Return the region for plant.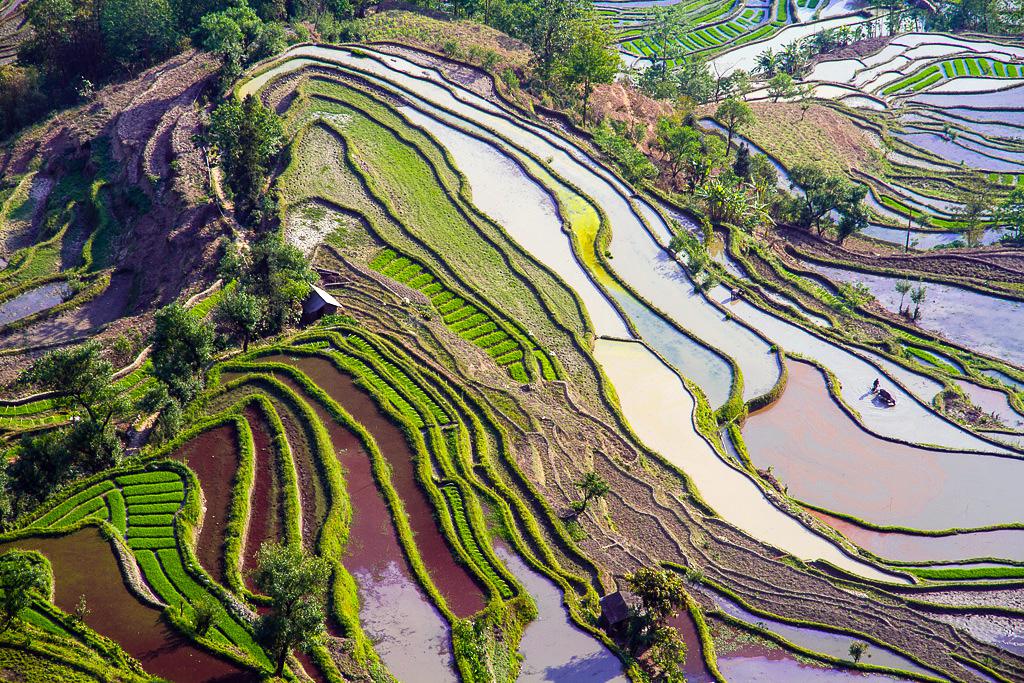
125/323/145/350.
